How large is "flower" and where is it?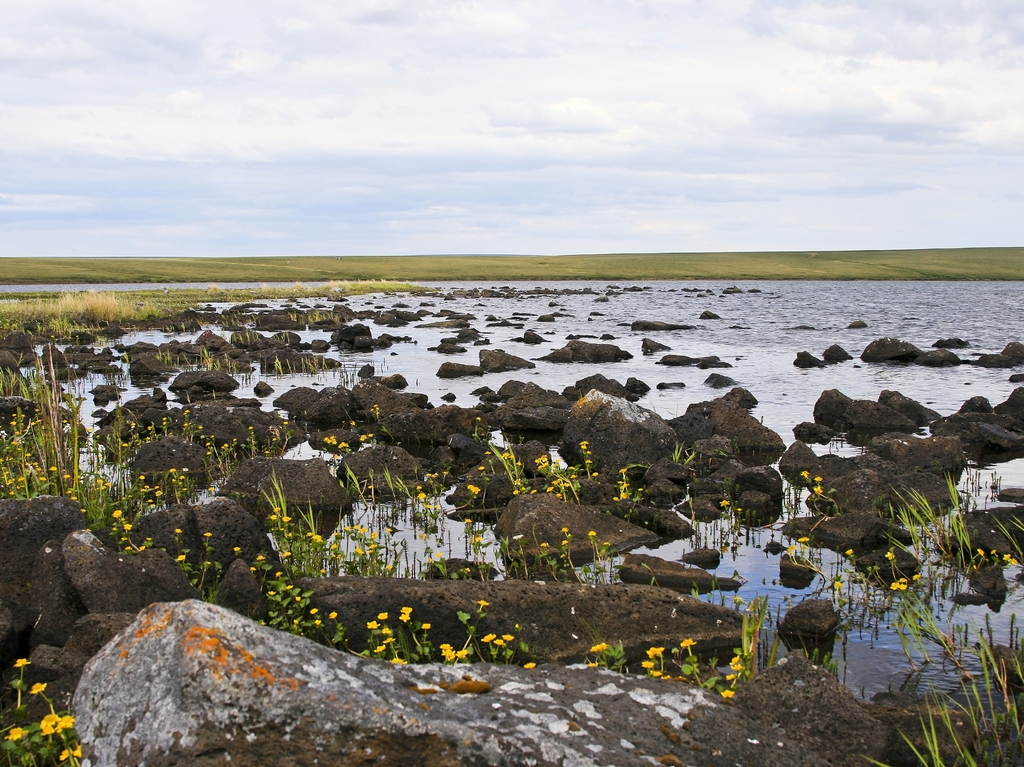
Bounding box: [45, 711, 71, 734].
